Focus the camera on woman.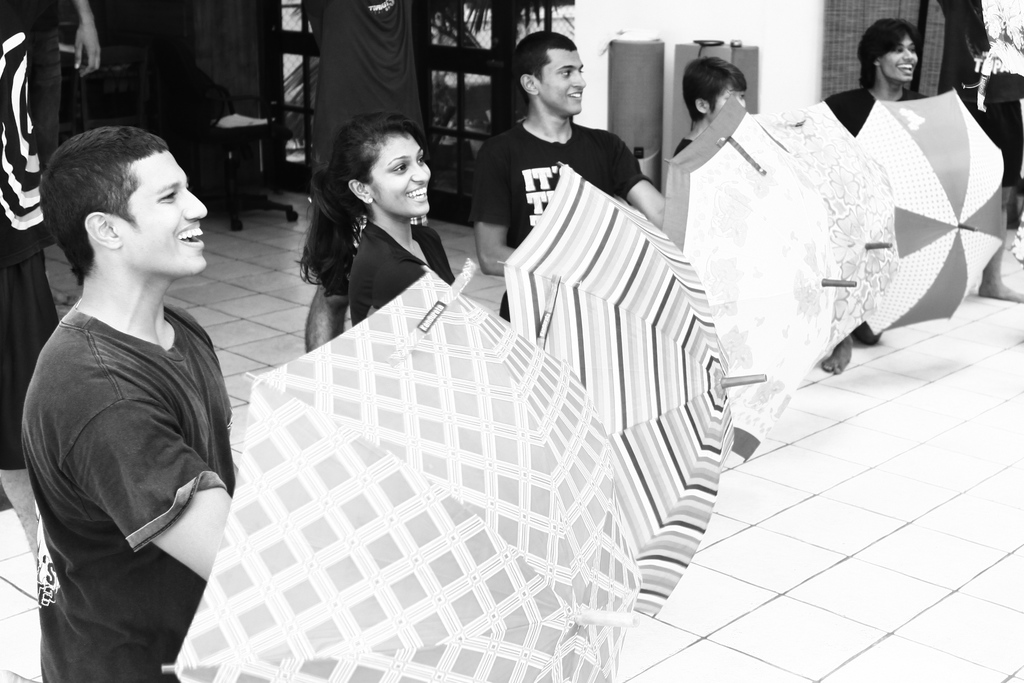
Focus region: bbox=(670, 55, 749, 154).
